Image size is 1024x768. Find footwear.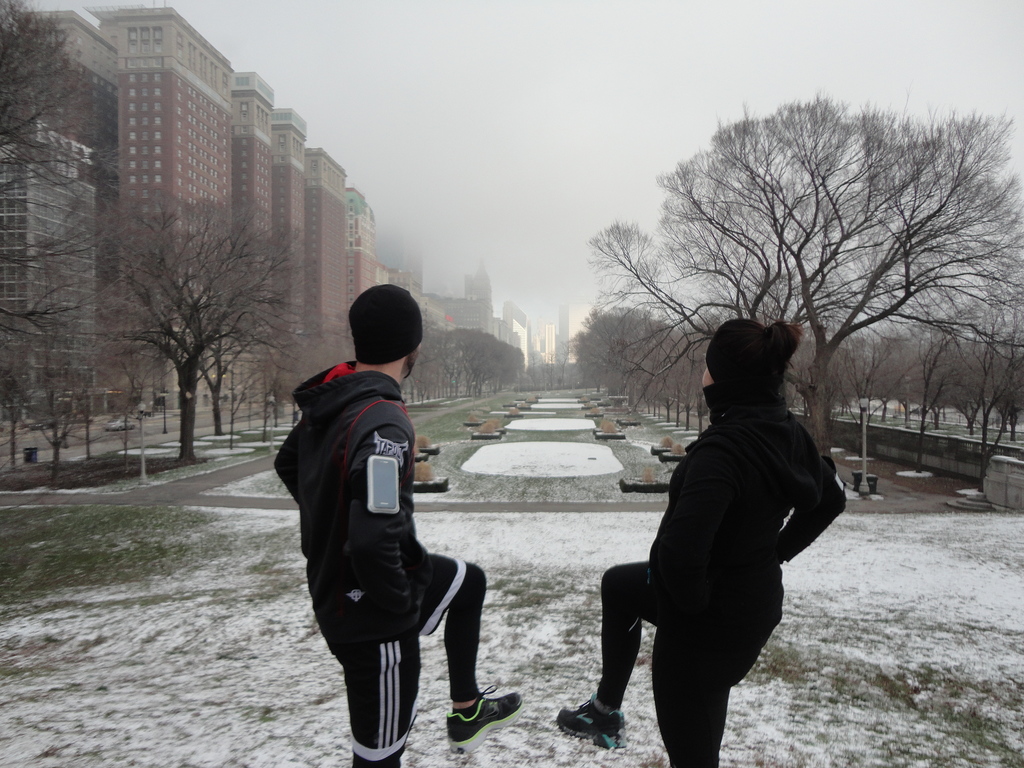
x1=558 y1=692 x2=625 y2=749.
